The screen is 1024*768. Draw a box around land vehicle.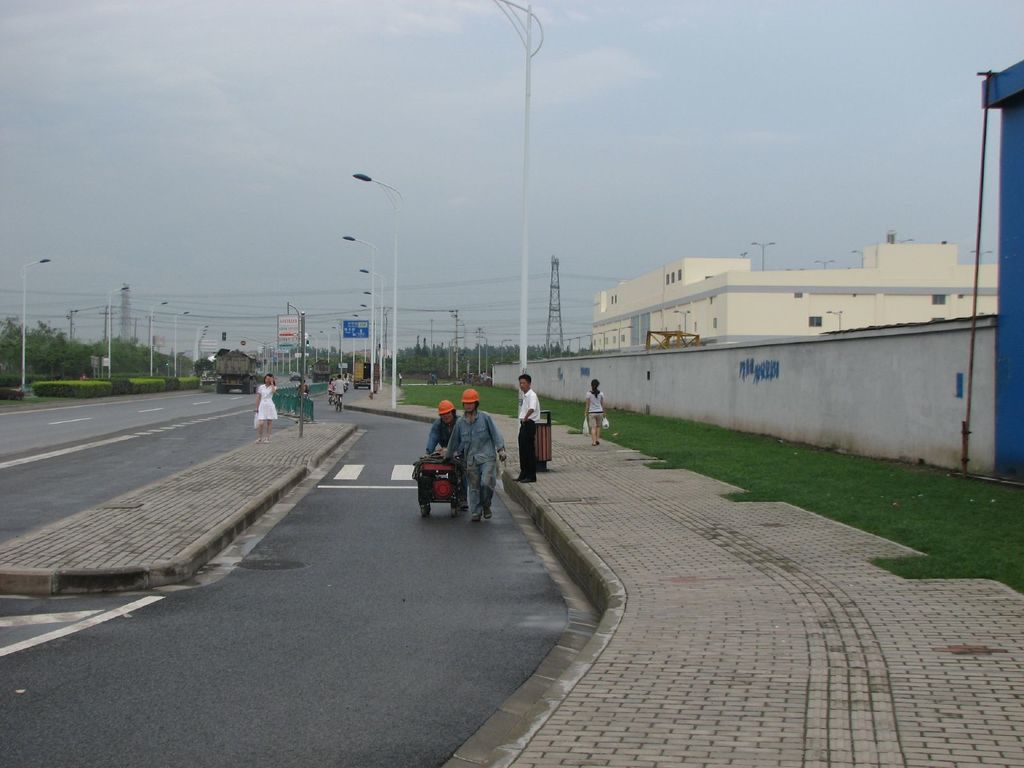
BBox(211, 350, 257, 396).
